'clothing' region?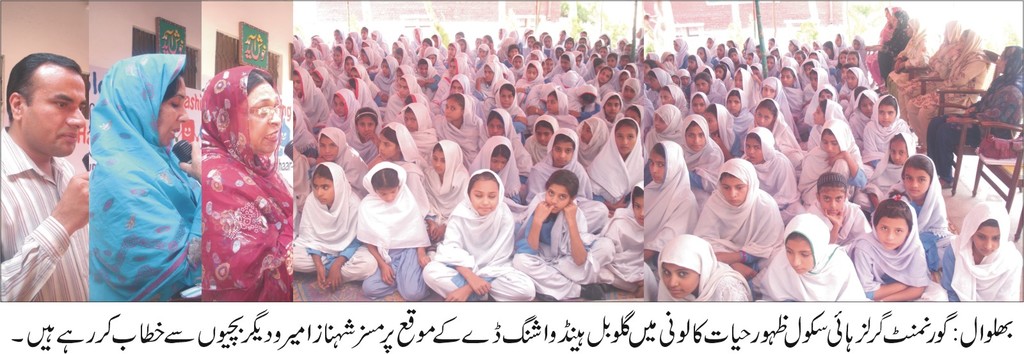
bbox(847, 32, 874, 52)
